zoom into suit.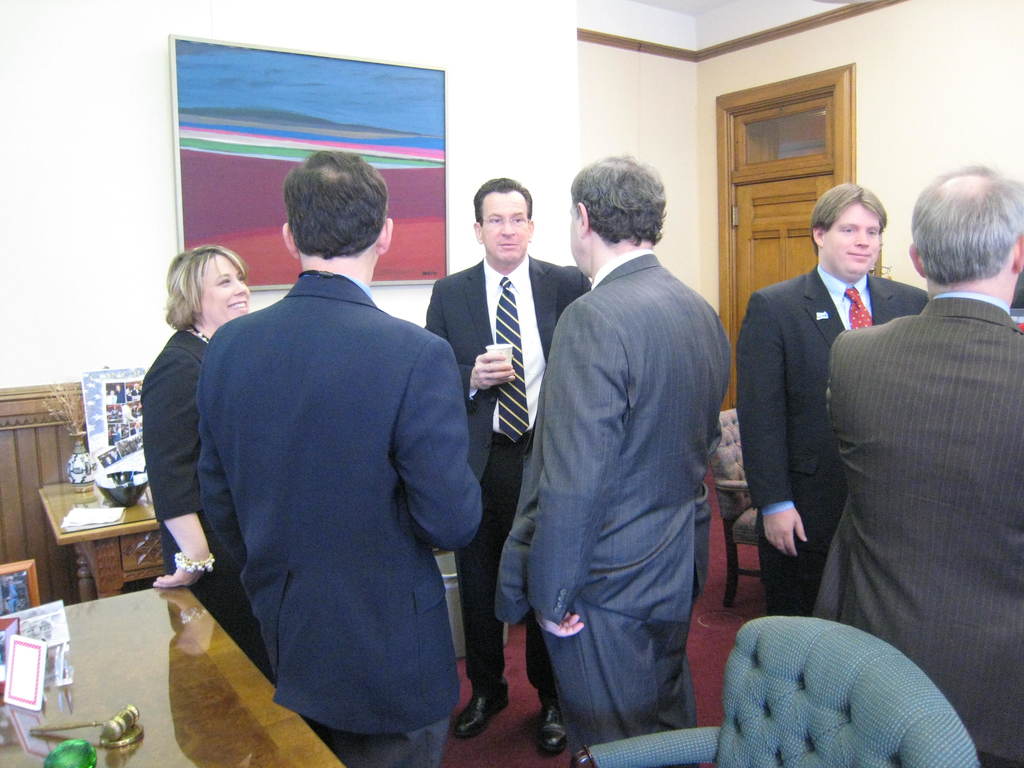
Zoom target: x1=136 y1=328 x2=274 y2=676.
